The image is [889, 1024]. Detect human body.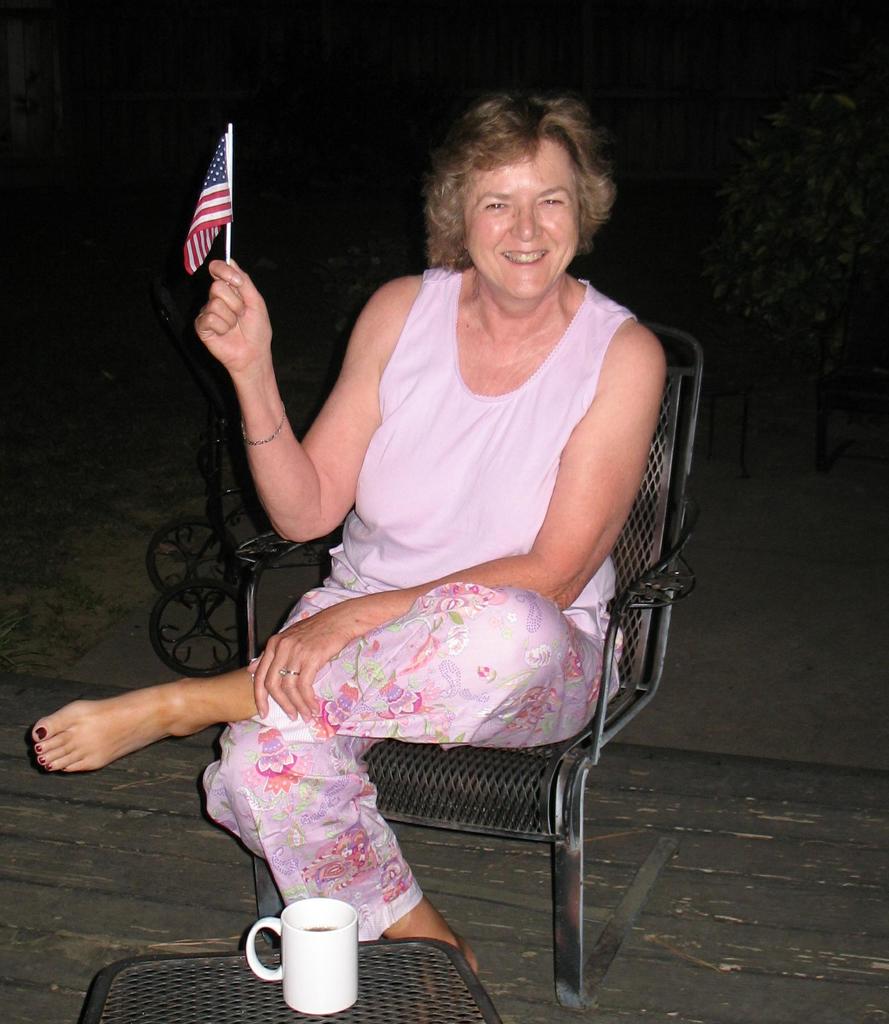
Detection: select_region(136, 115, 686, 958).
